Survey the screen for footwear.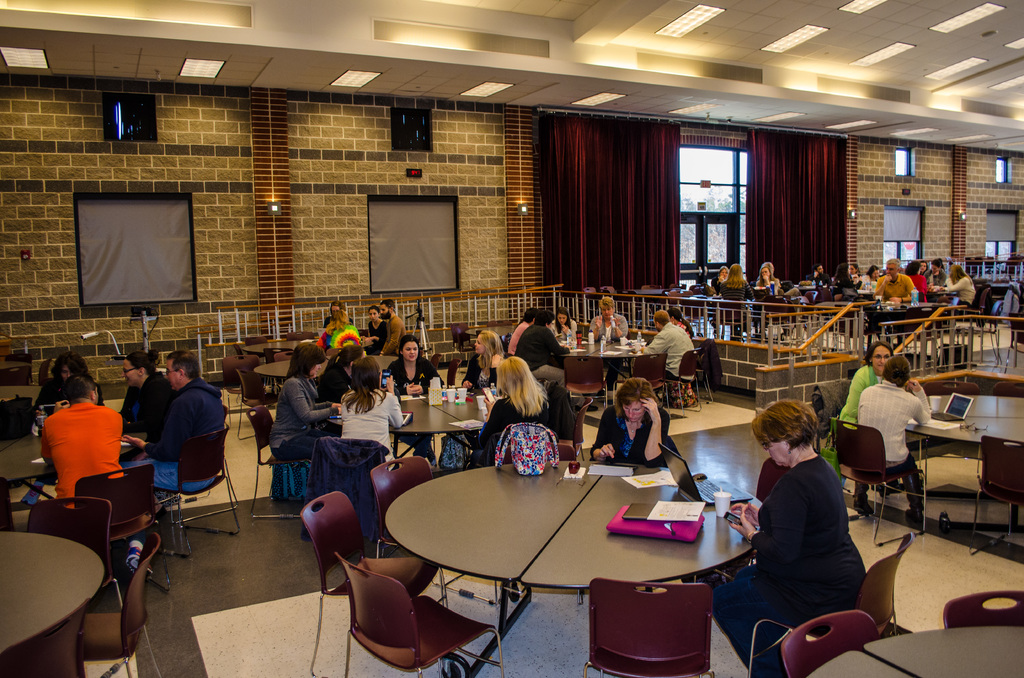
Survey found: {"x1": 851, "y1": 491, "x2": 872, "y2": 516}.
